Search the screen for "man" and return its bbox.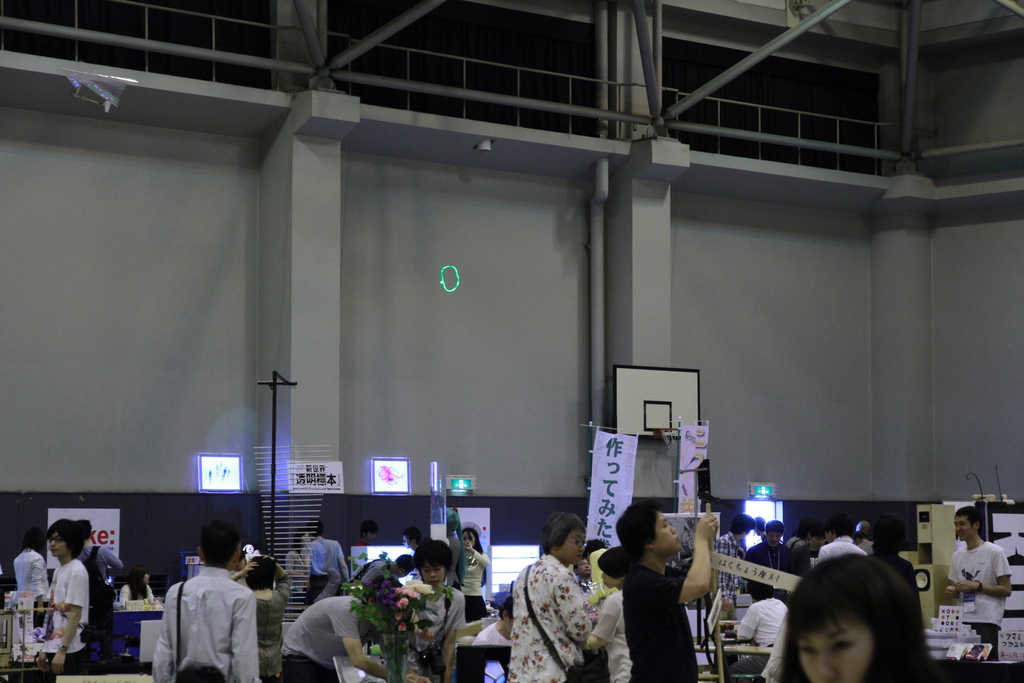
Found: {"x1": 947, "y1": 506, "x2": 1014, "y2": 659}.
